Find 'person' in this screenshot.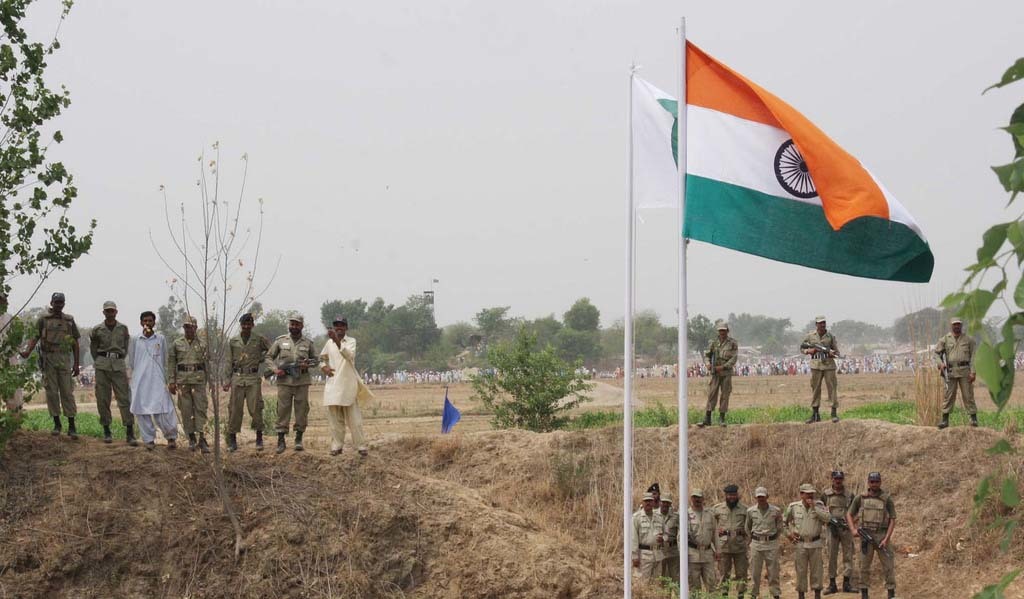
The bounding box for 'person' is <bbox>223, 315, 275, 449</bbox>.
